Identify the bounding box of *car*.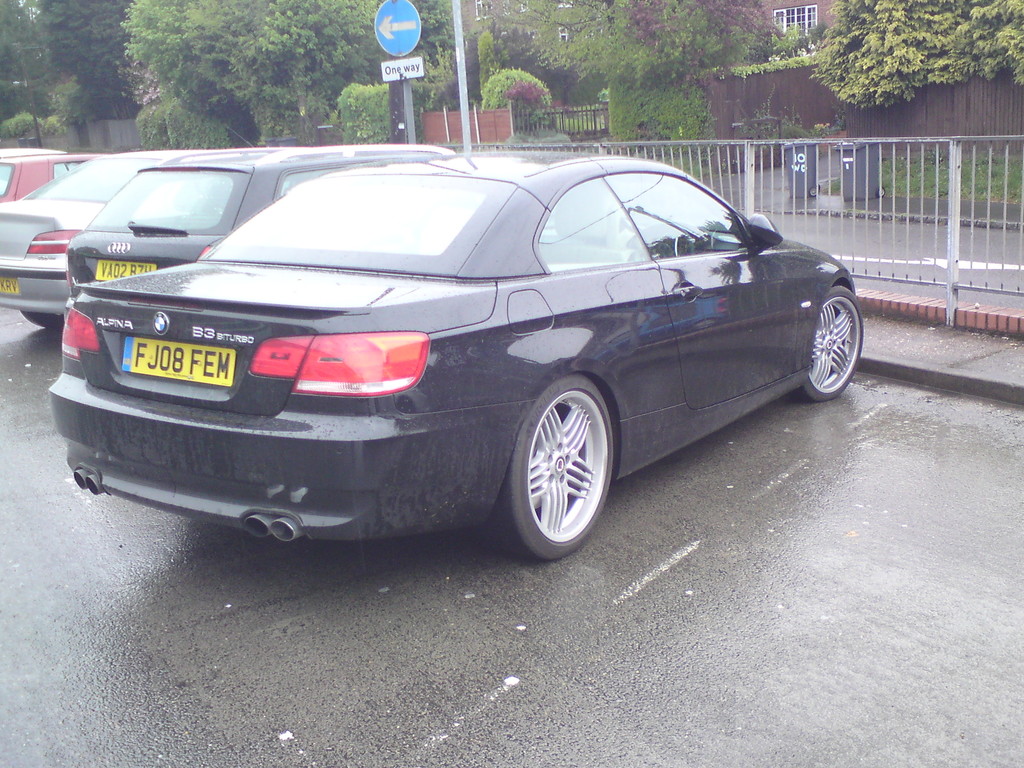
(left=0, top=127, right=281, bottom=325).
